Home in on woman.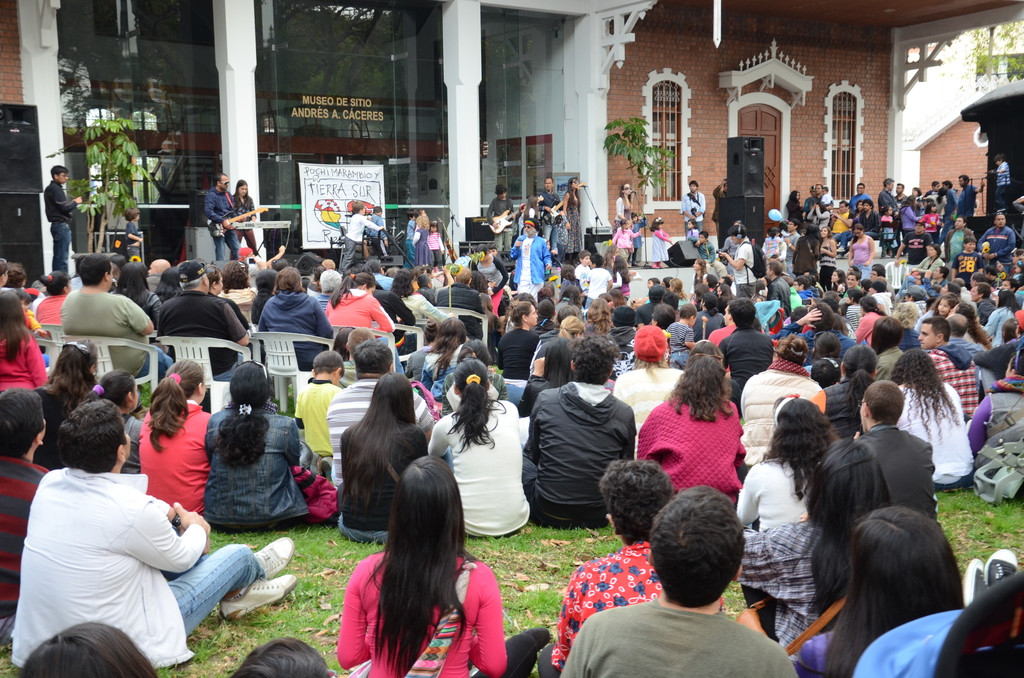
Homed in at {"left": 851, "top": 225, "right": 875, "bottom": 281}.
